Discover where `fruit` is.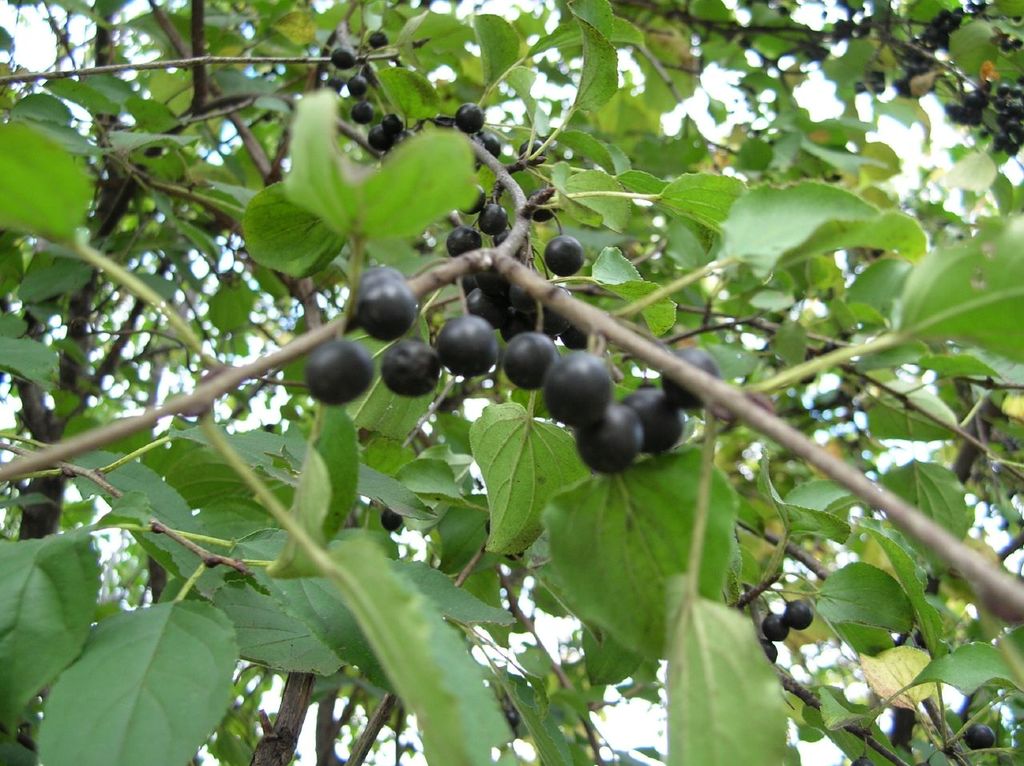
Discovered at x1=366 y1=28 x2=390 y2=48.
